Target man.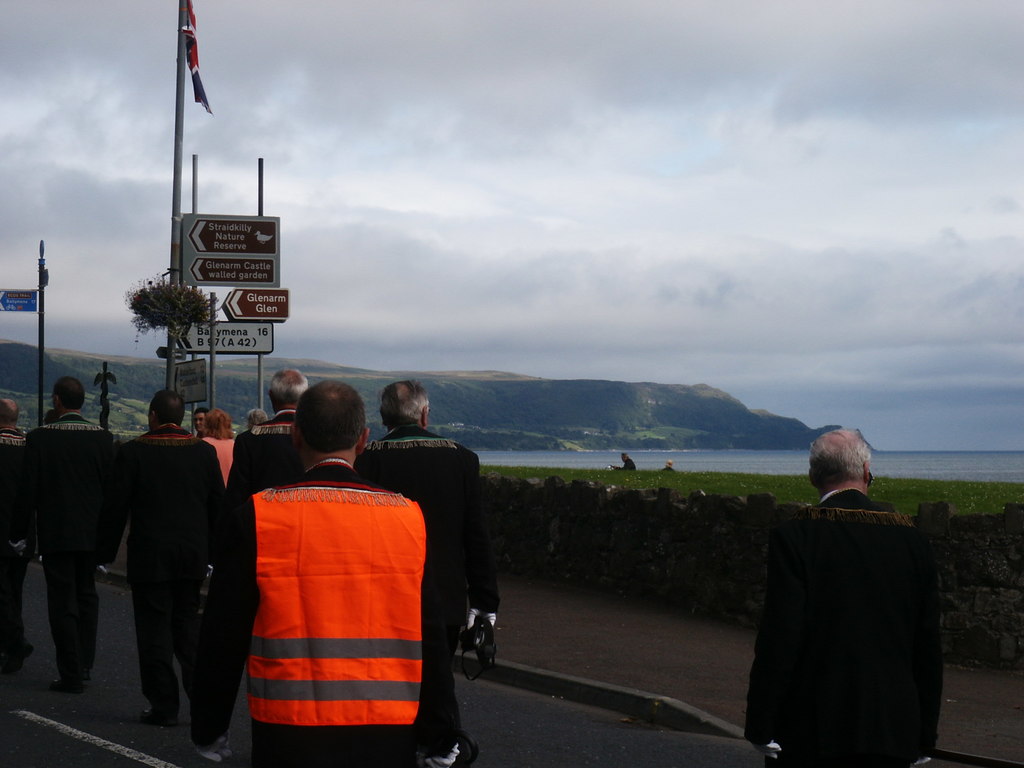
Target region: bbox=[11, 368, 122, 685].
